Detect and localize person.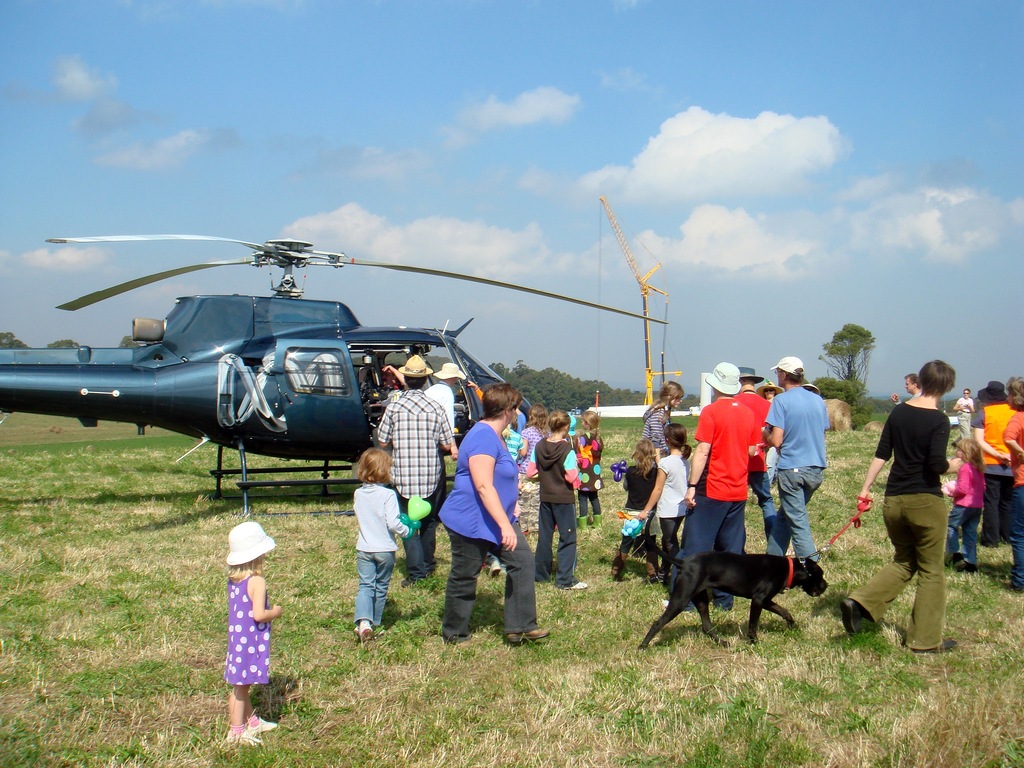
Localized at (x1=205, y1=524, x2=281, y2=732).
